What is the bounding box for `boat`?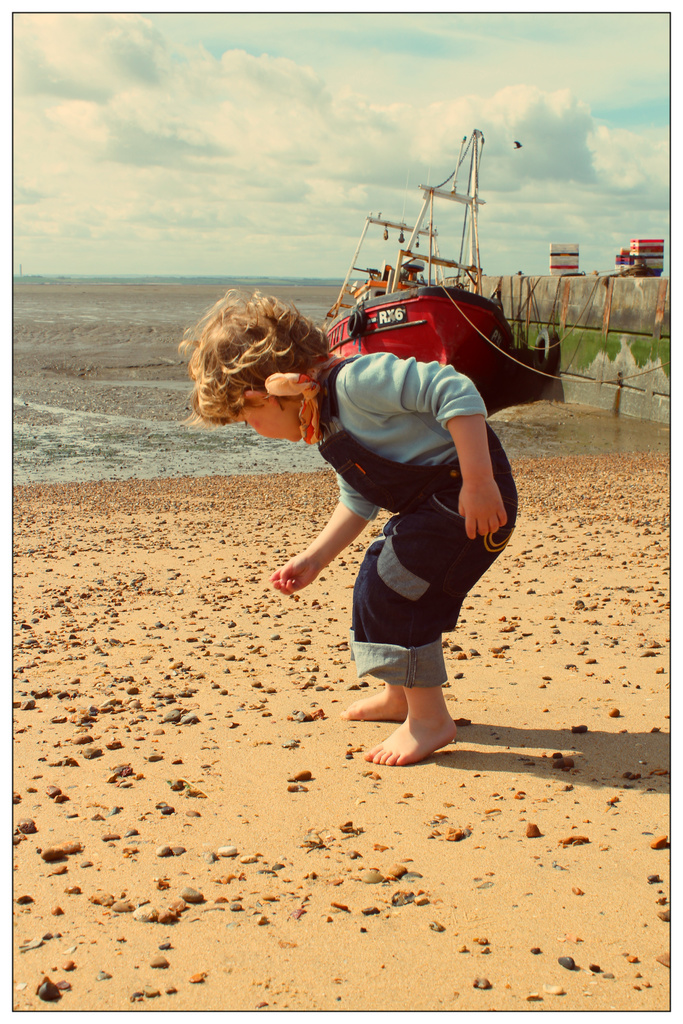
bbox=(300, 143, 587, 406).
